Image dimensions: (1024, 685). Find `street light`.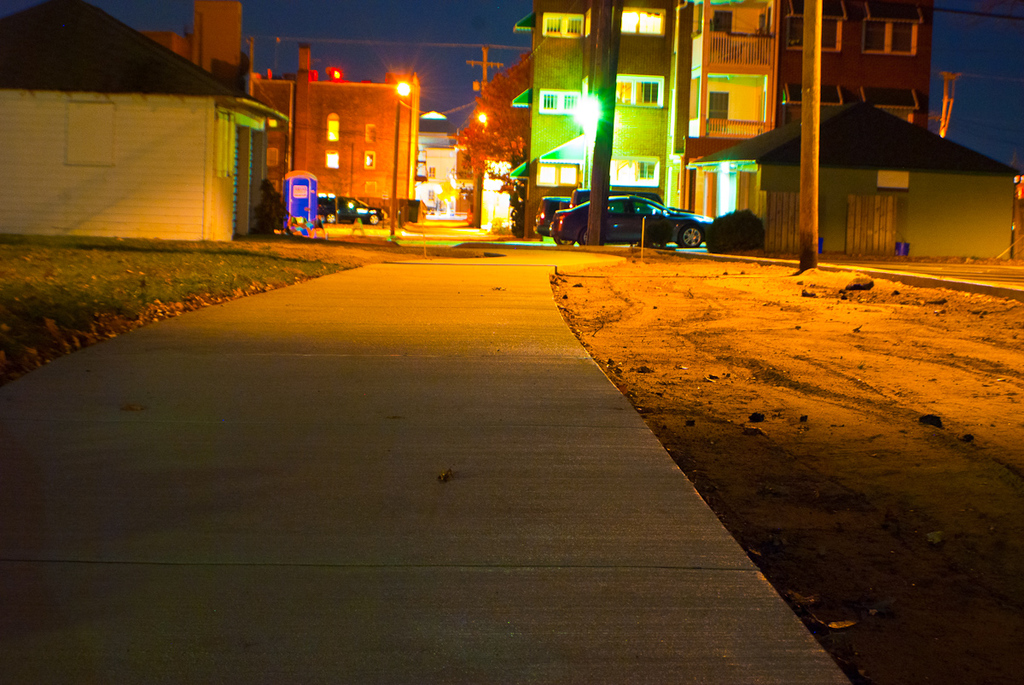
bbox=(382, 75, 416, 234).
